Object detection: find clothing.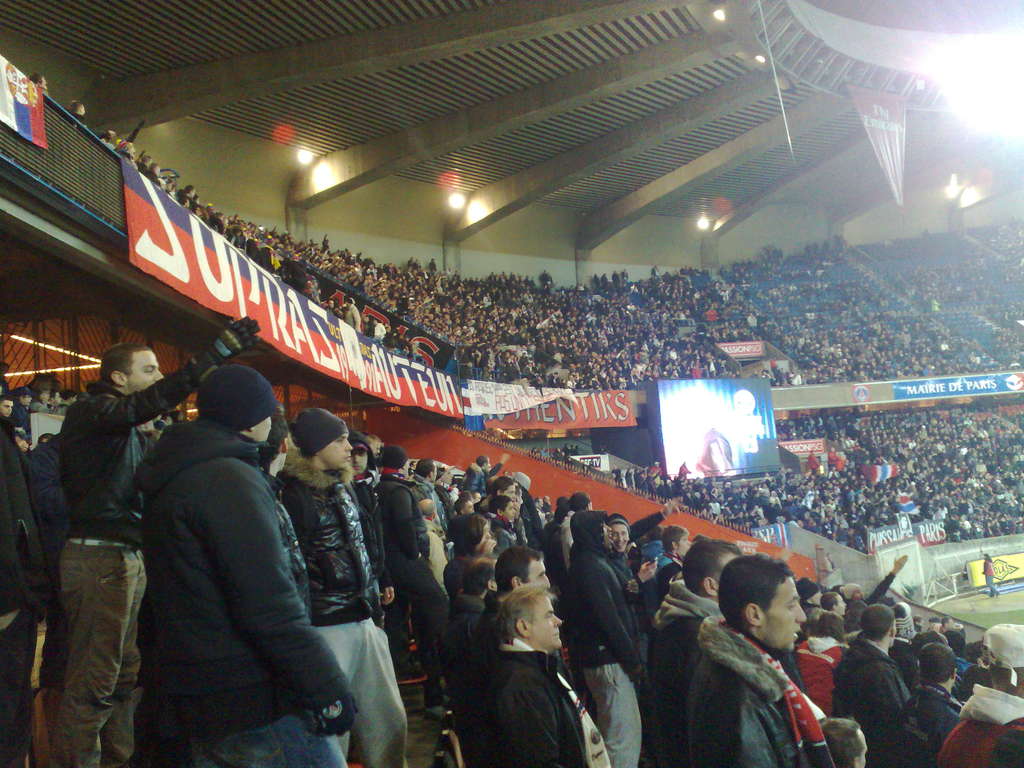
rect(979, 562, 995, 593).
